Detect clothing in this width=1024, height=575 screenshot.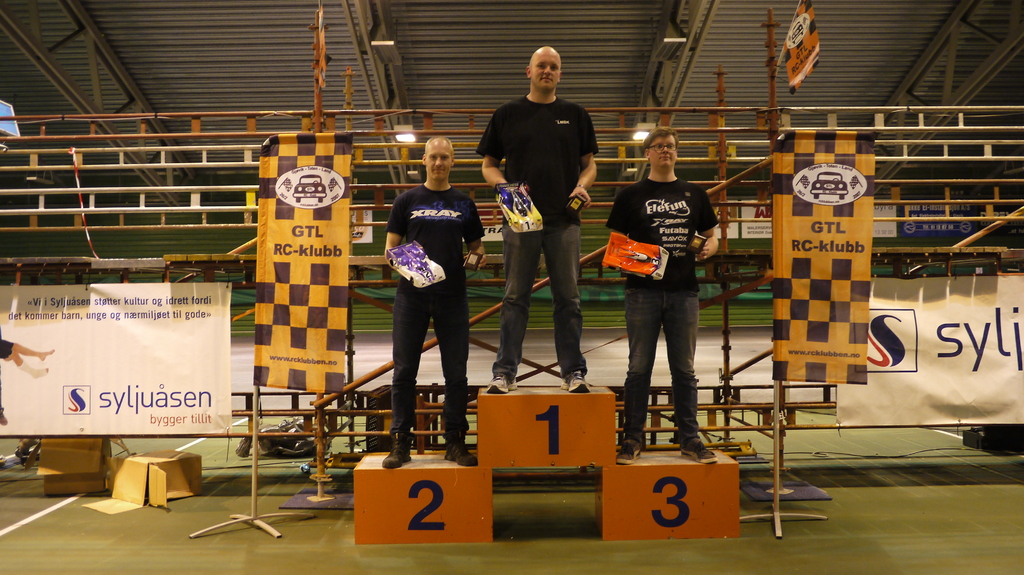
Detection: (x1=472, y1=86, x2=606, y2=376).
